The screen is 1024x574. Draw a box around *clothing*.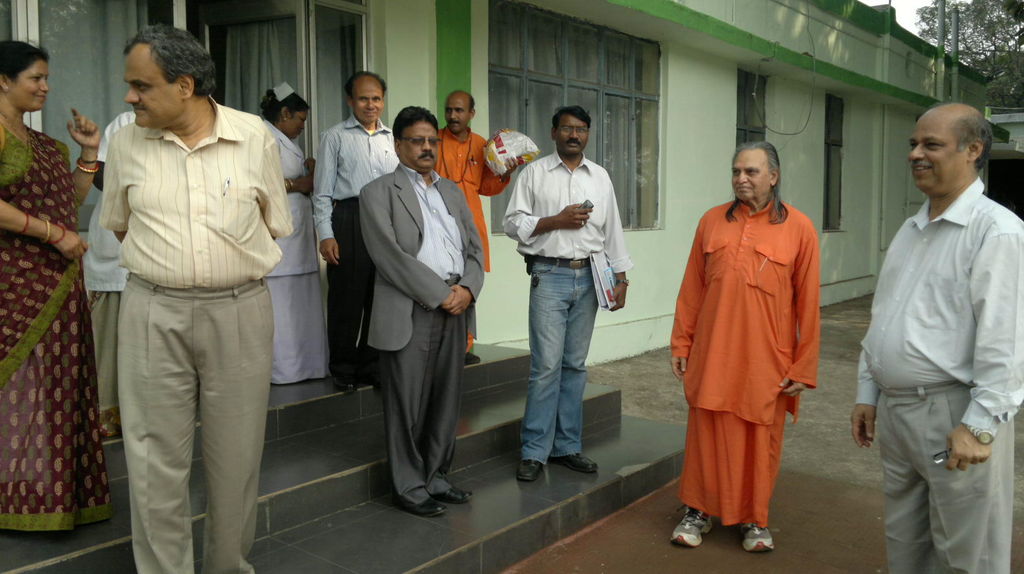
312,116,398,388.
